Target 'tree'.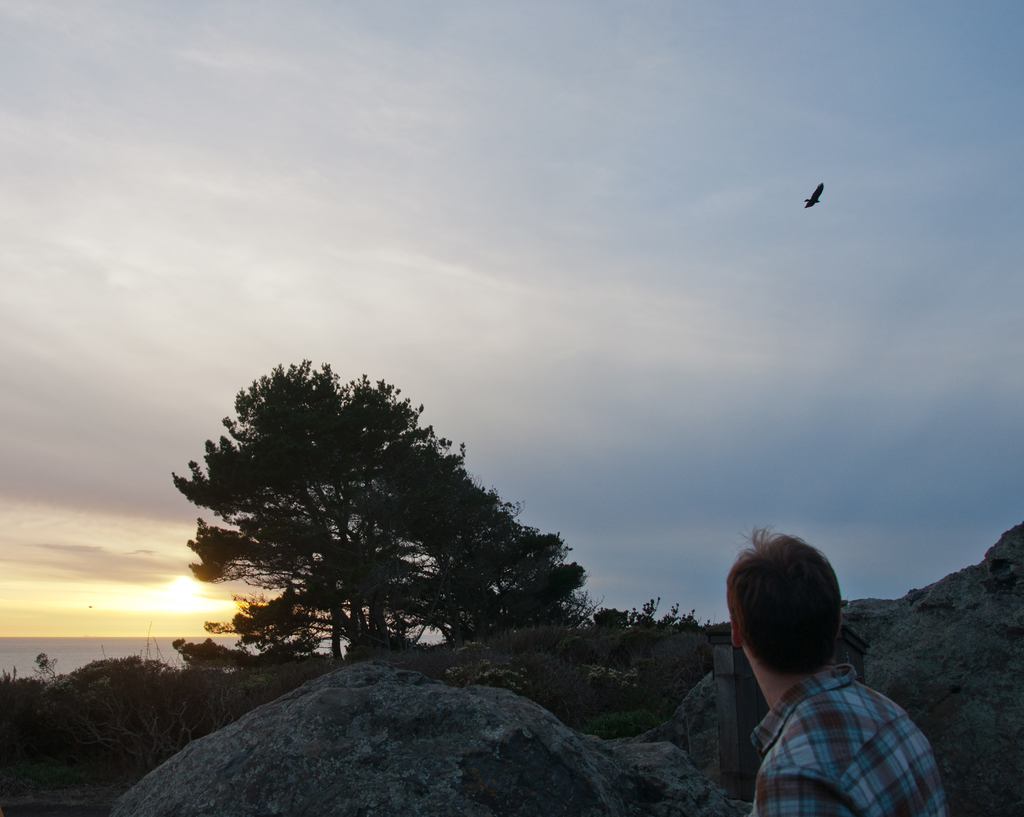
Target region: select_region(0, 664, 17, 694).
